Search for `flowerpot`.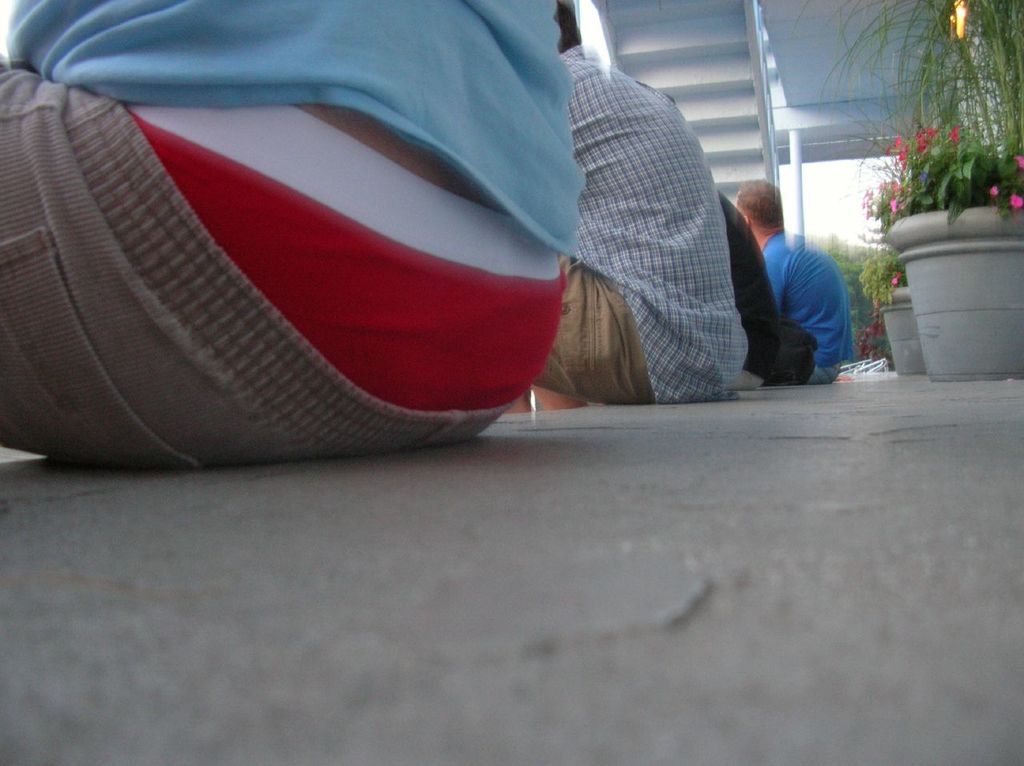
Found at (x1=877, y1=283, x2=921, y2=372).
